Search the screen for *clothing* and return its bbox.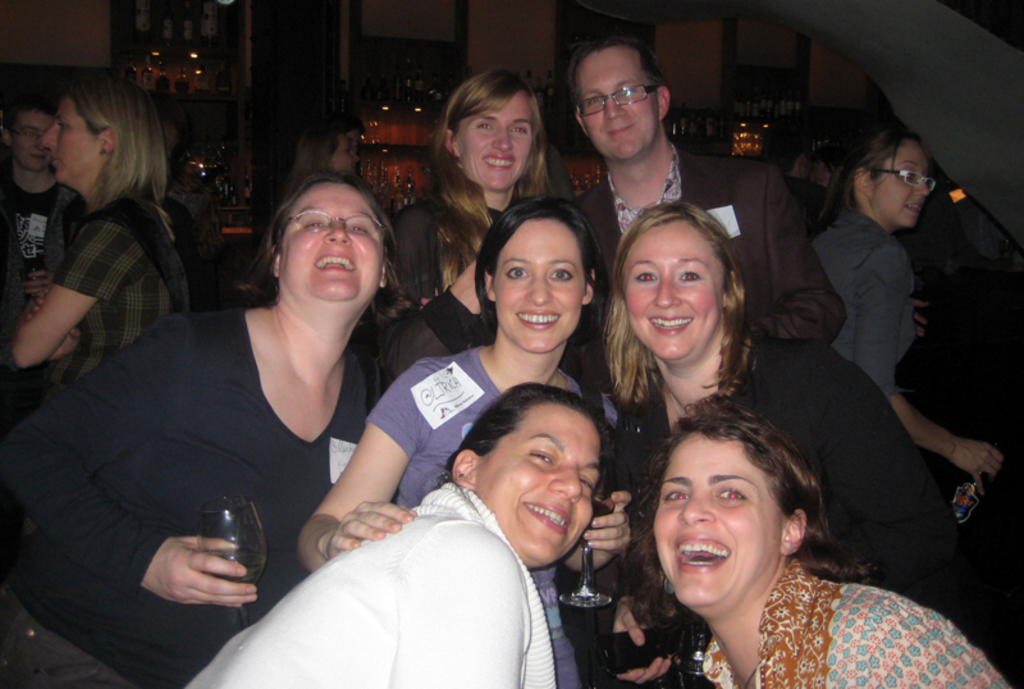
Found: bbox=[47, 263, 397, 635].
